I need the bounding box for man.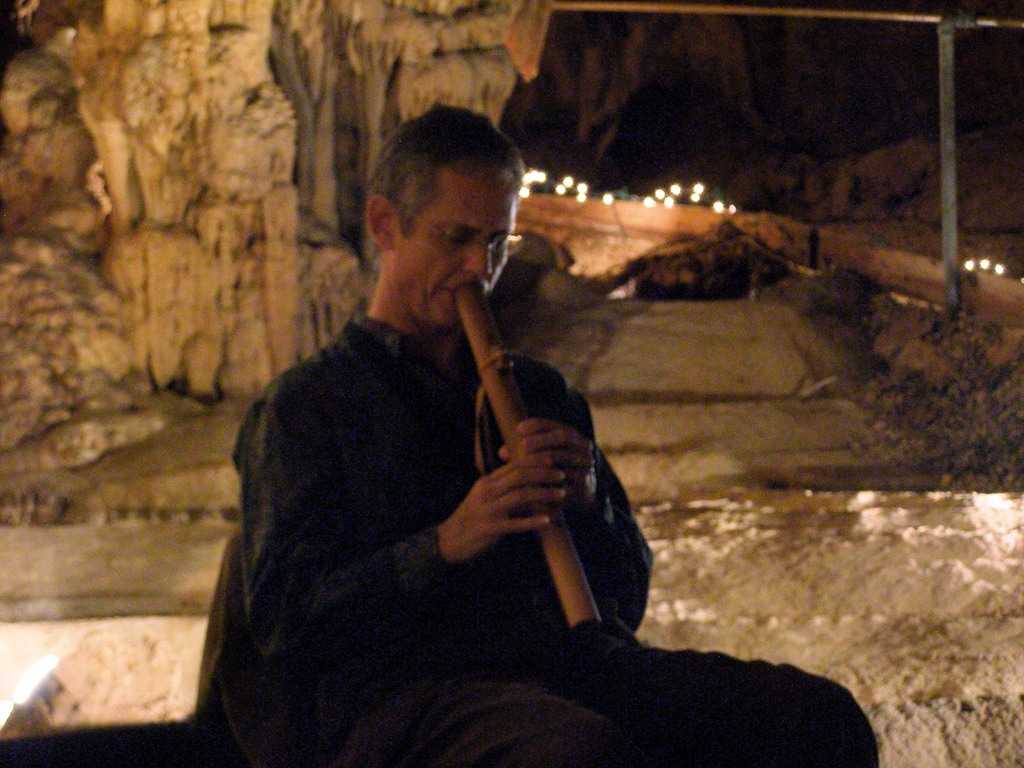
Here it is: bbox(209, 116, 679, 757).
